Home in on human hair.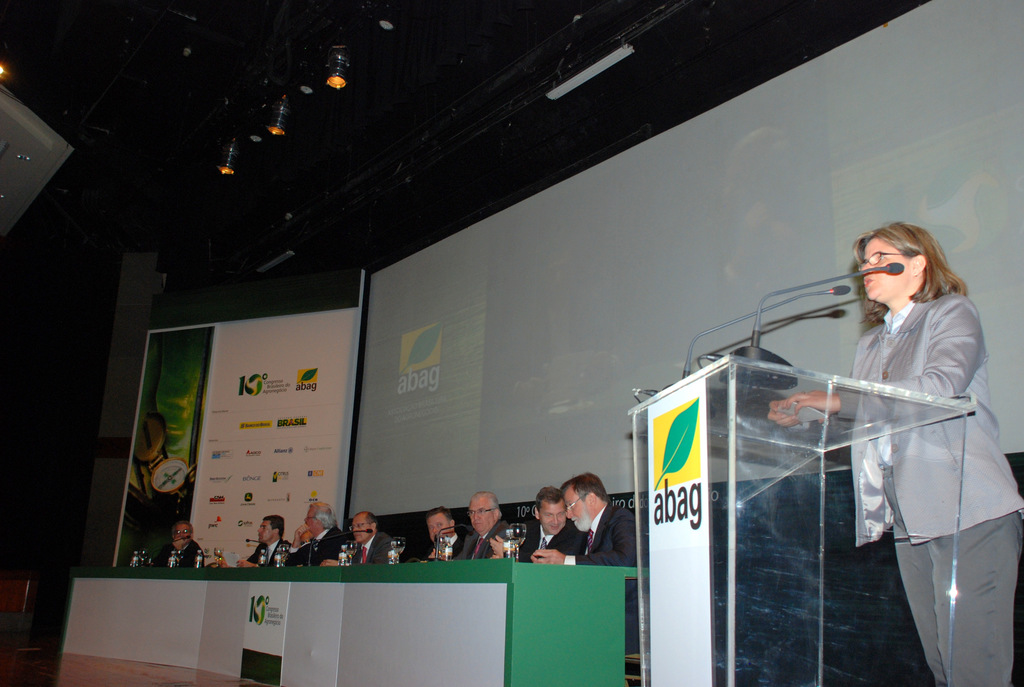
Homed in at x1=559 y1=469 x2=612 y2=504.
